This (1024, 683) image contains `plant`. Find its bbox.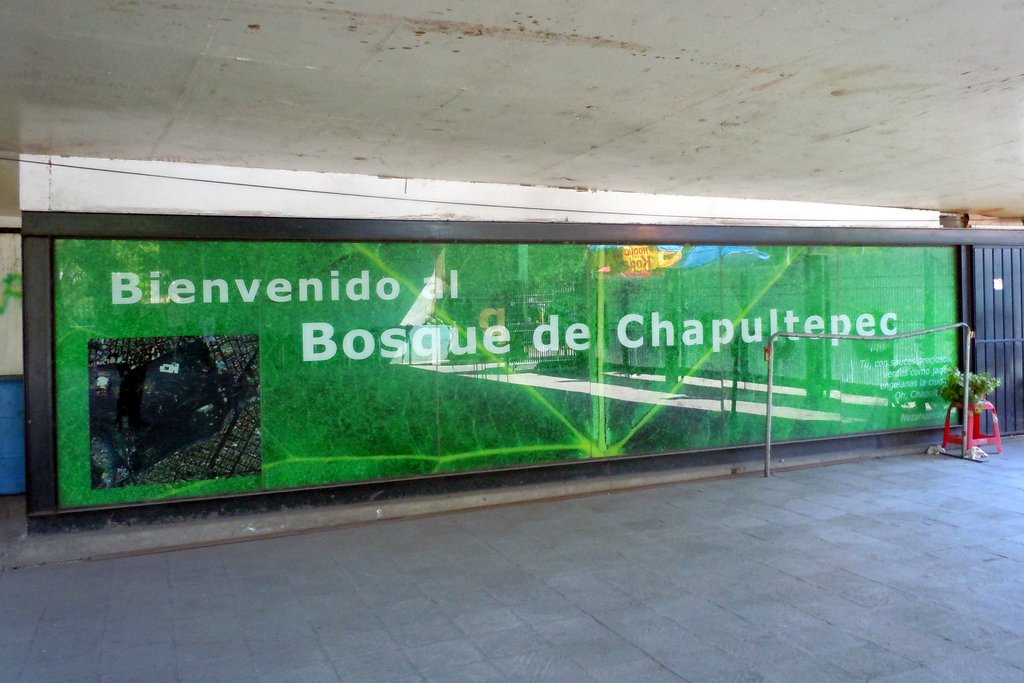
Rect(935, 361, 1001, 415).
